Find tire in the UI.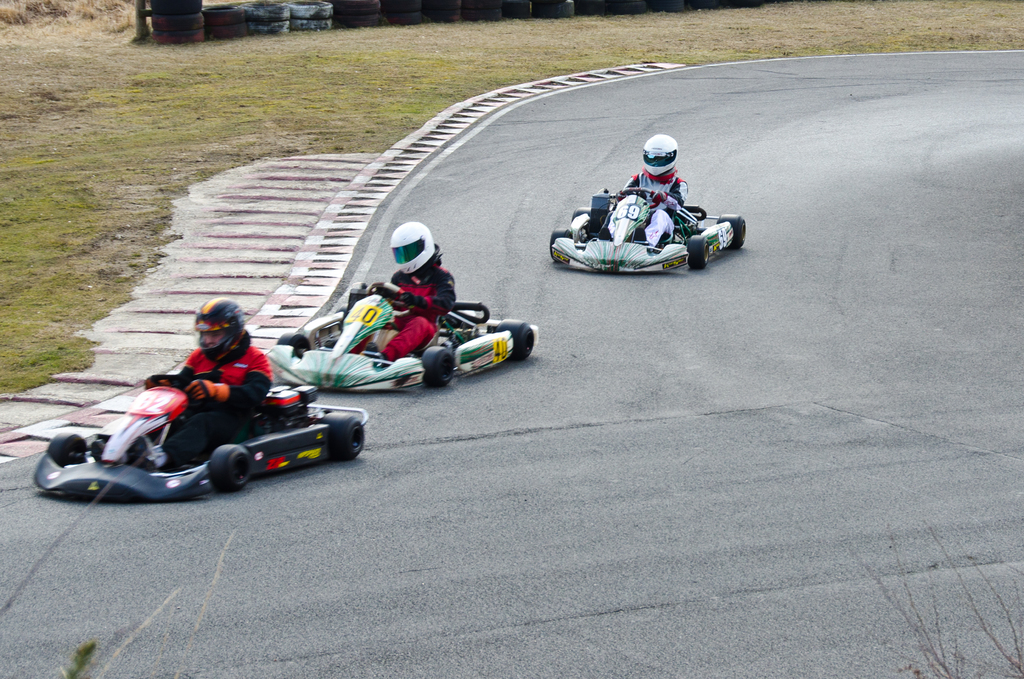
UI element at 717:212:751:253.
